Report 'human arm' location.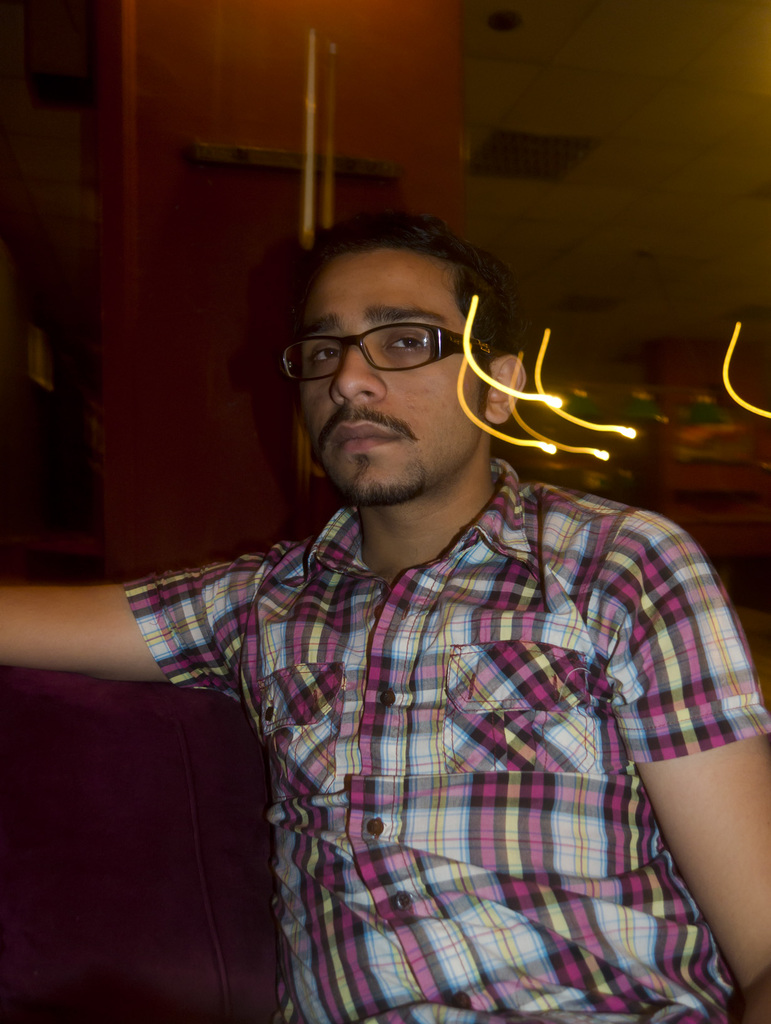
Report: [649,639,754,966].
